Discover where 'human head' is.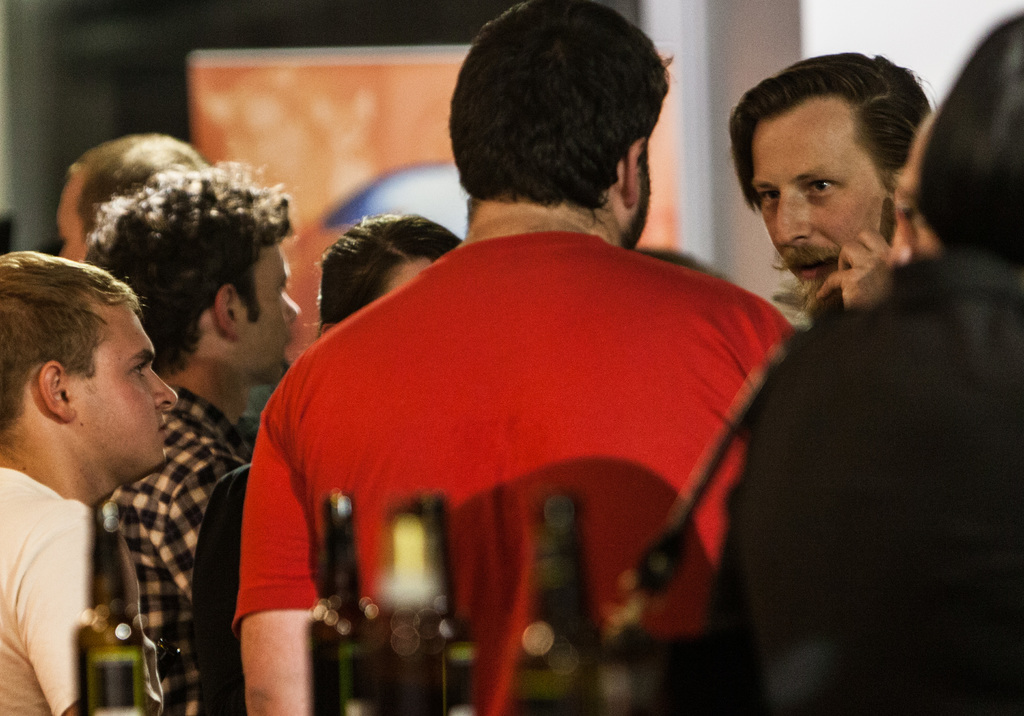
Discovered at bbox=(54, 131, 203, 262).
